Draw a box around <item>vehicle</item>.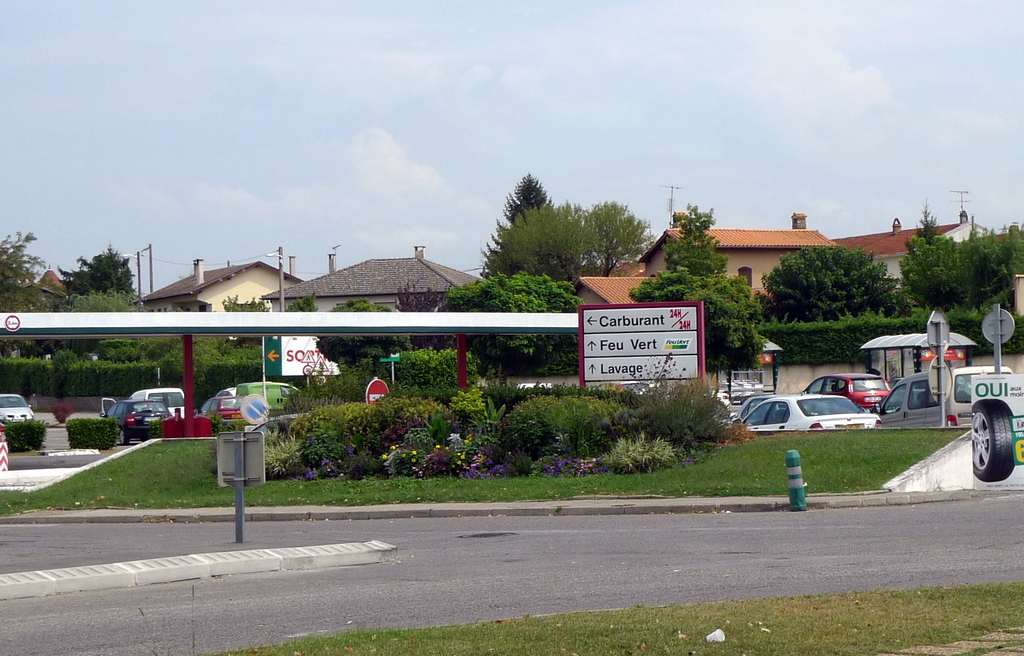
{"left": 102, "top": 405, "right": 174, "bottom": 441}.
